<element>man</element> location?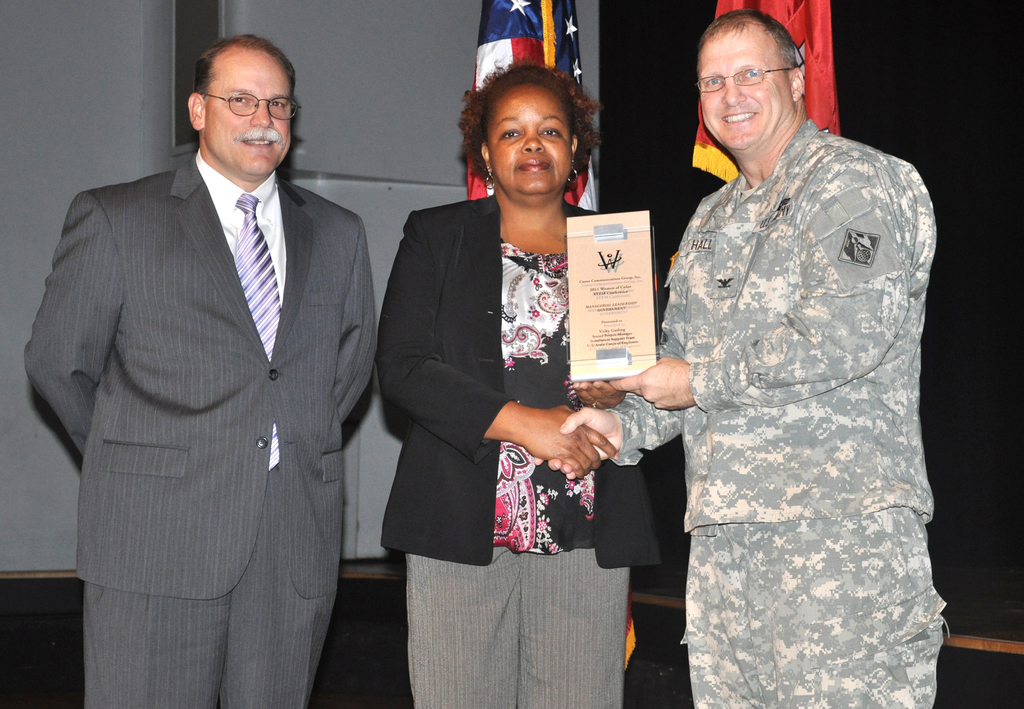
rect(601, 18, 949, 701)
